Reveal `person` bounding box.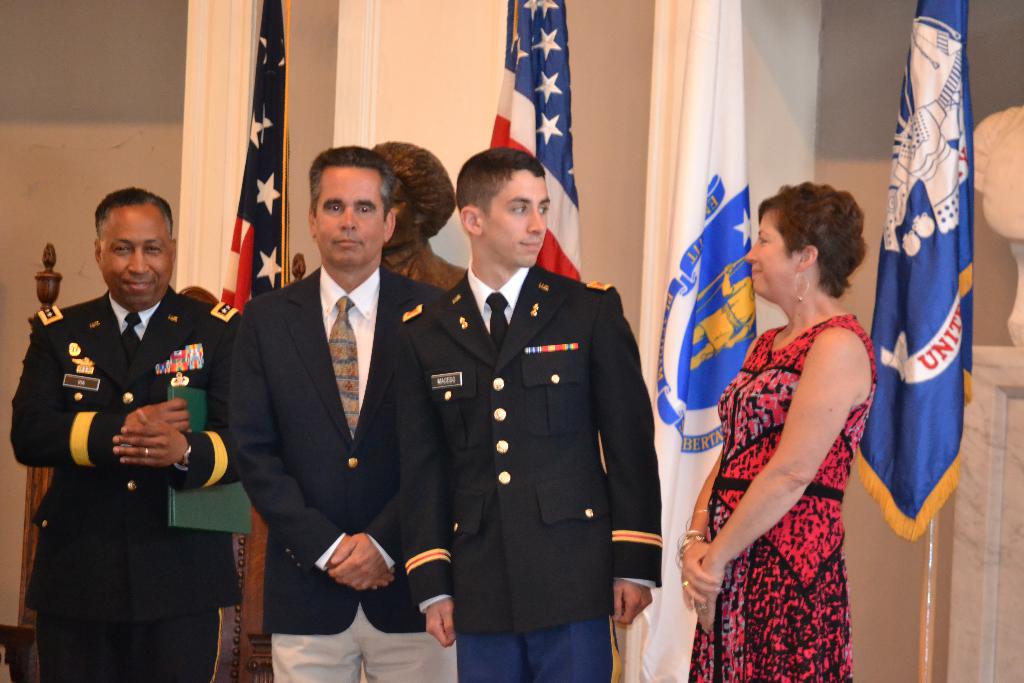
Revealed: {"x1": 370, "y1": 144, "x2": 464, "y2": 302}.
